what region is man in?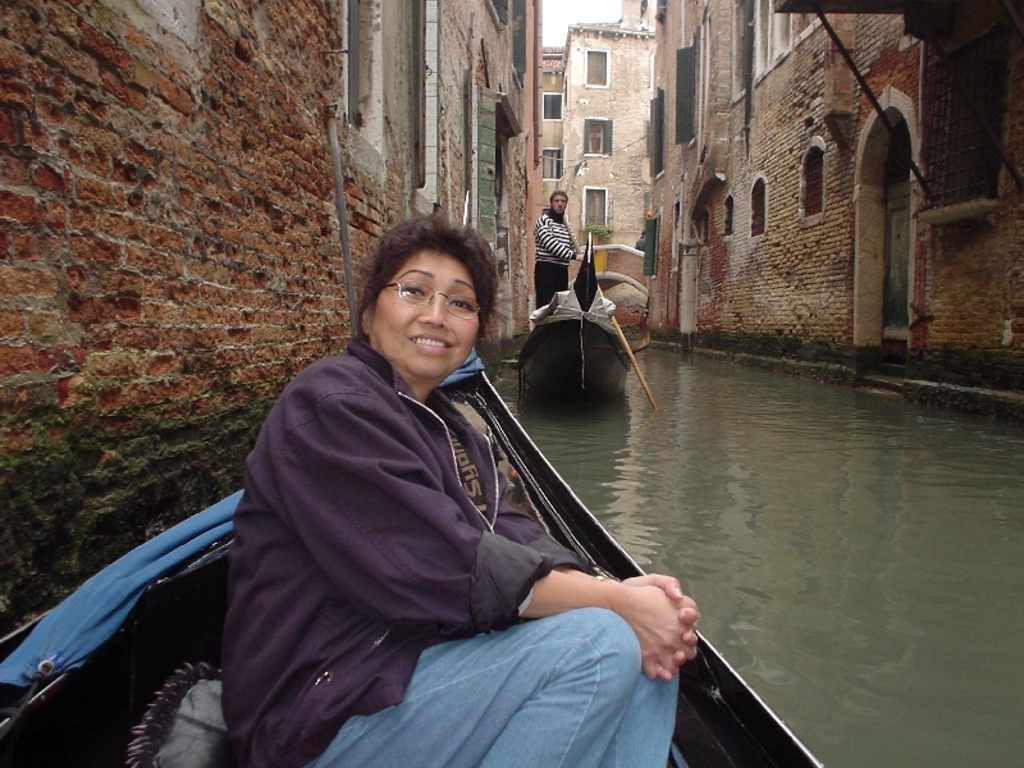
529, 188, 594, 308.
